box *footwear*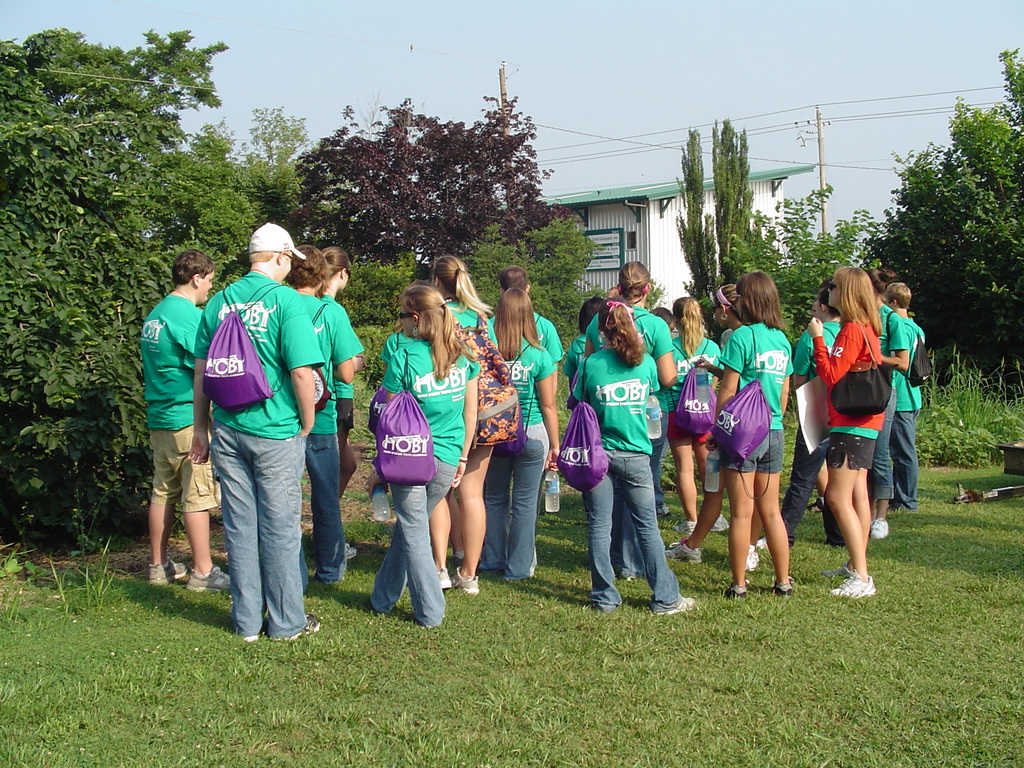
bbox=(755, 536, 769, 547)
